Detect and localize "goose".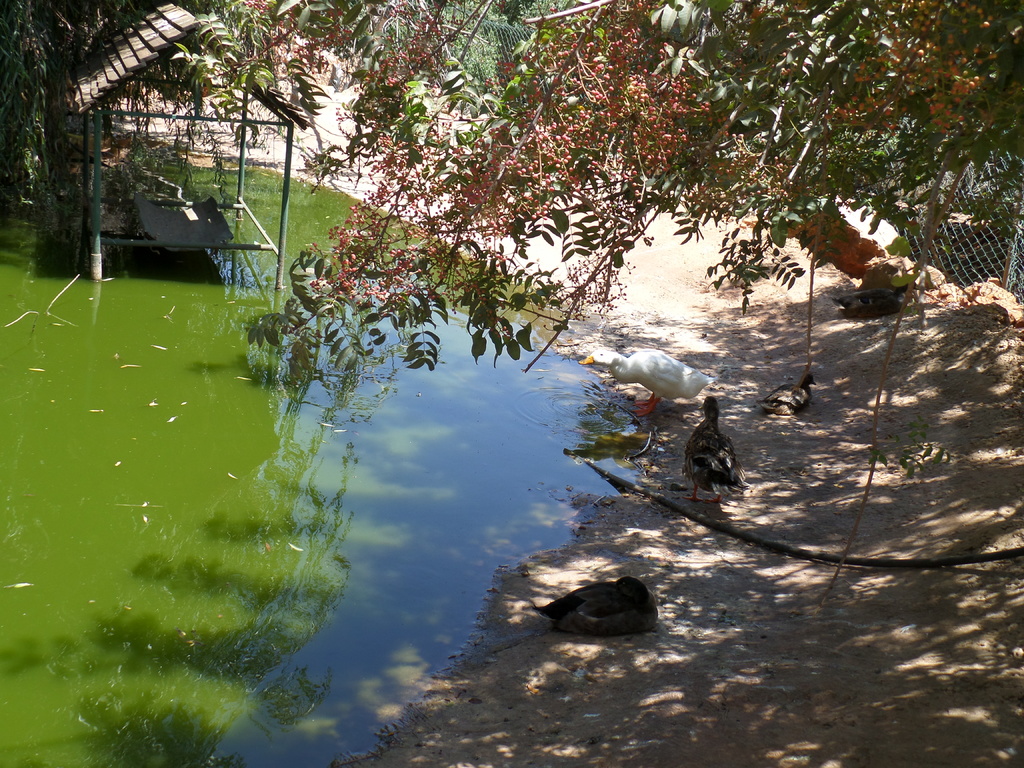
Localized at [x1=685, y1=397, x2=743, y2=502].
